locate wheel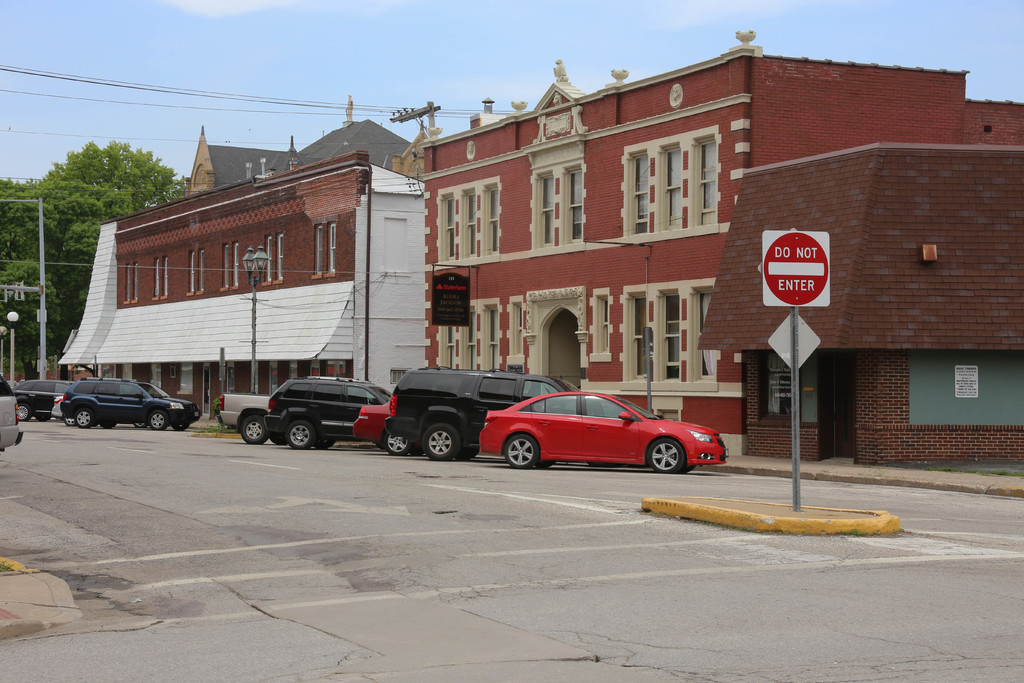
76/410/93/428
